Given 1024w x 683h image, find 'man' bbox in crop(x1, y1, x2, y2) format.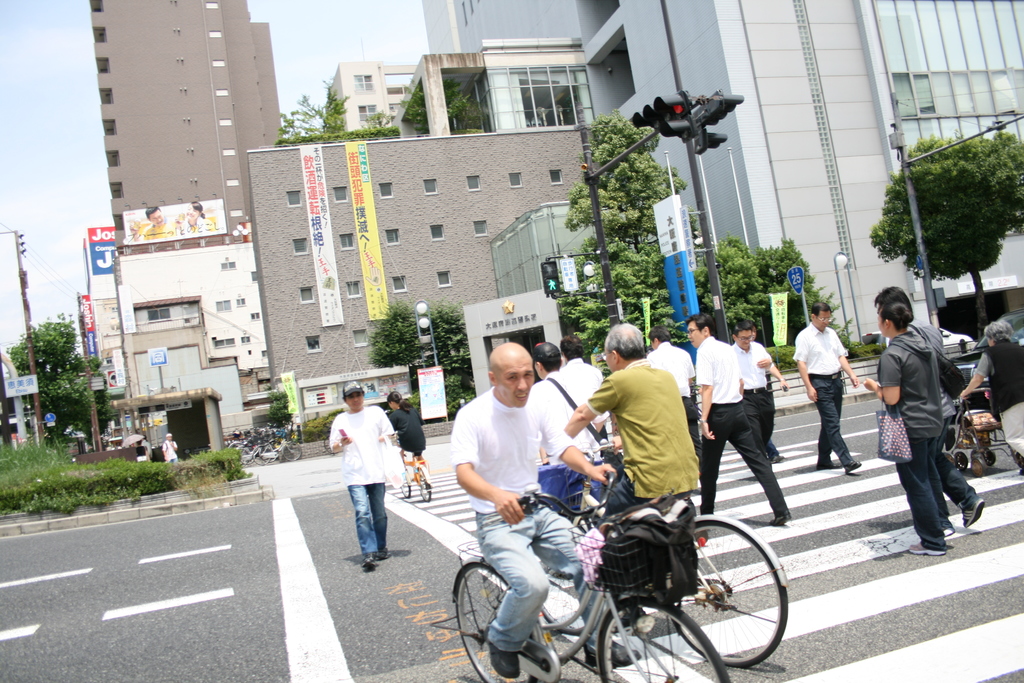
crop(556, 329, 604, 434).
